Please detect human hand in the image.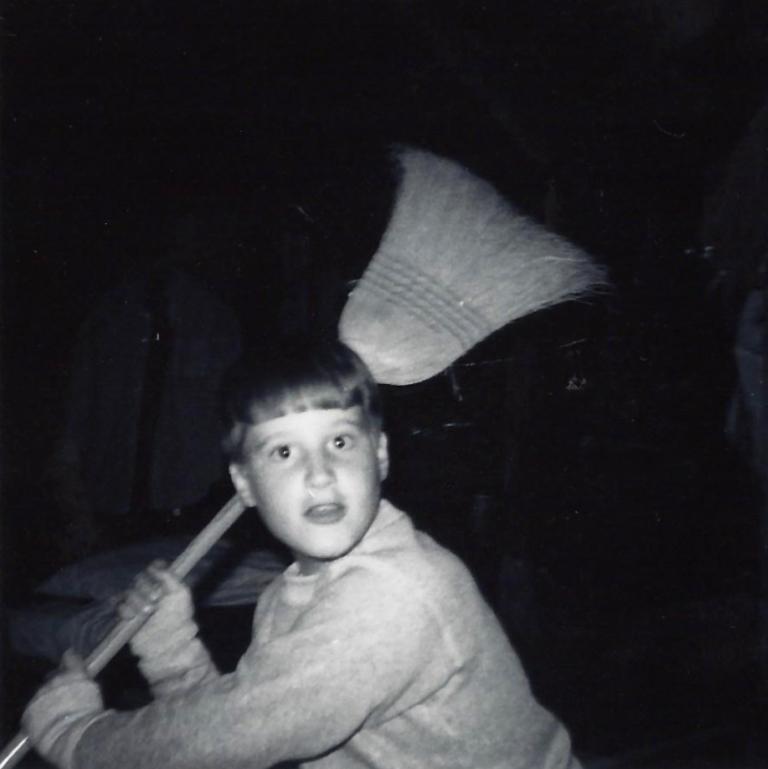
box(114, 553, 181, 620).
